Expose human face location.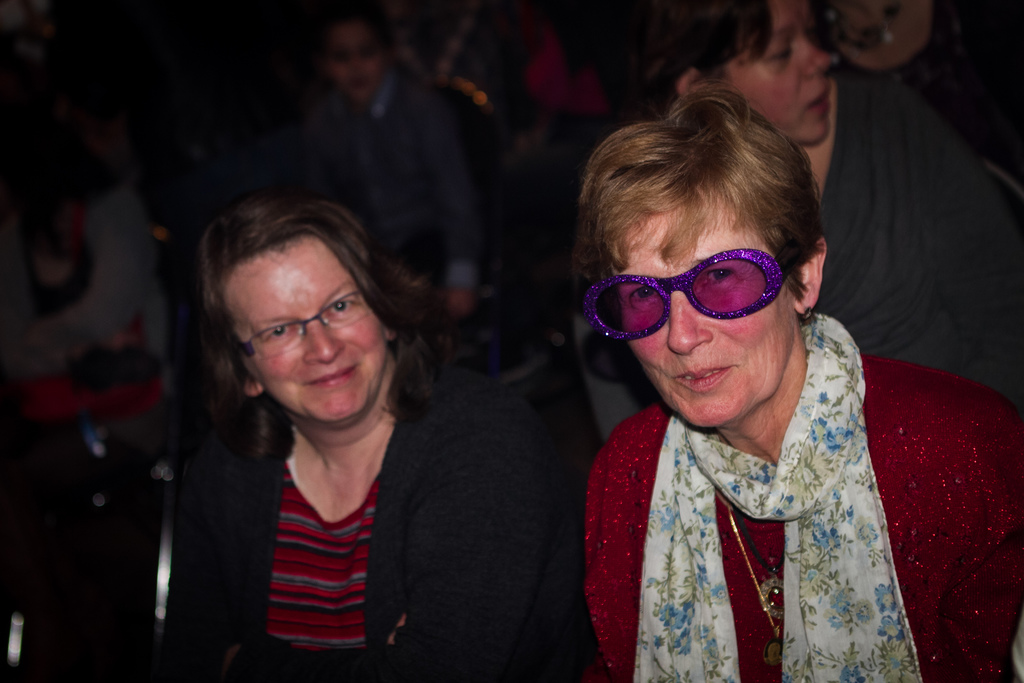
Exposed at (600, 192, 801, 432).
